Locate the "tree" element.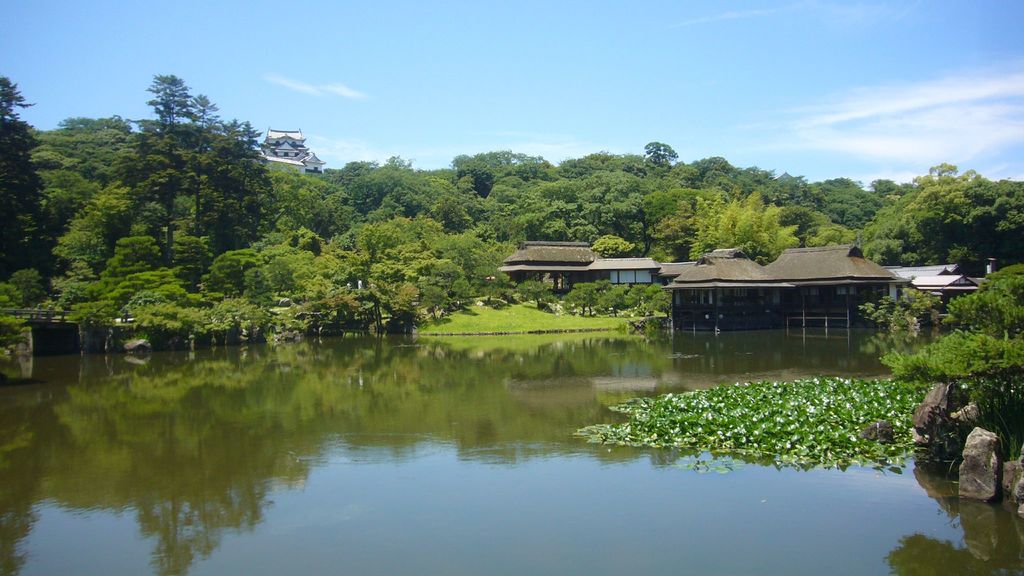
Element bbox: 0 75 46 285.
